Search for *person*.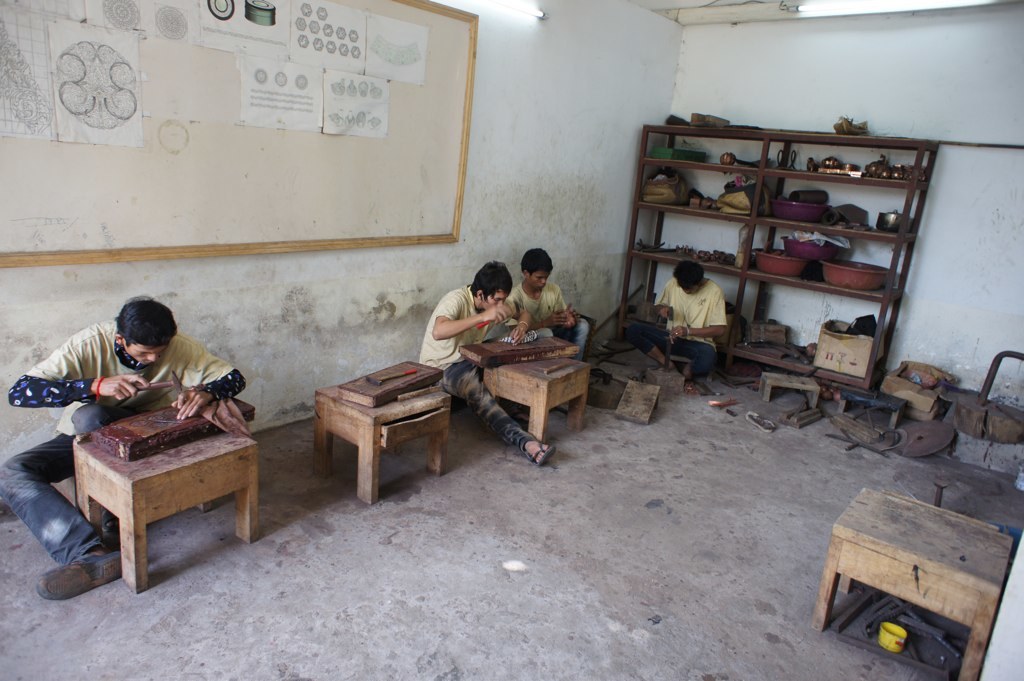
Found at 511, 246, 587, 355.
